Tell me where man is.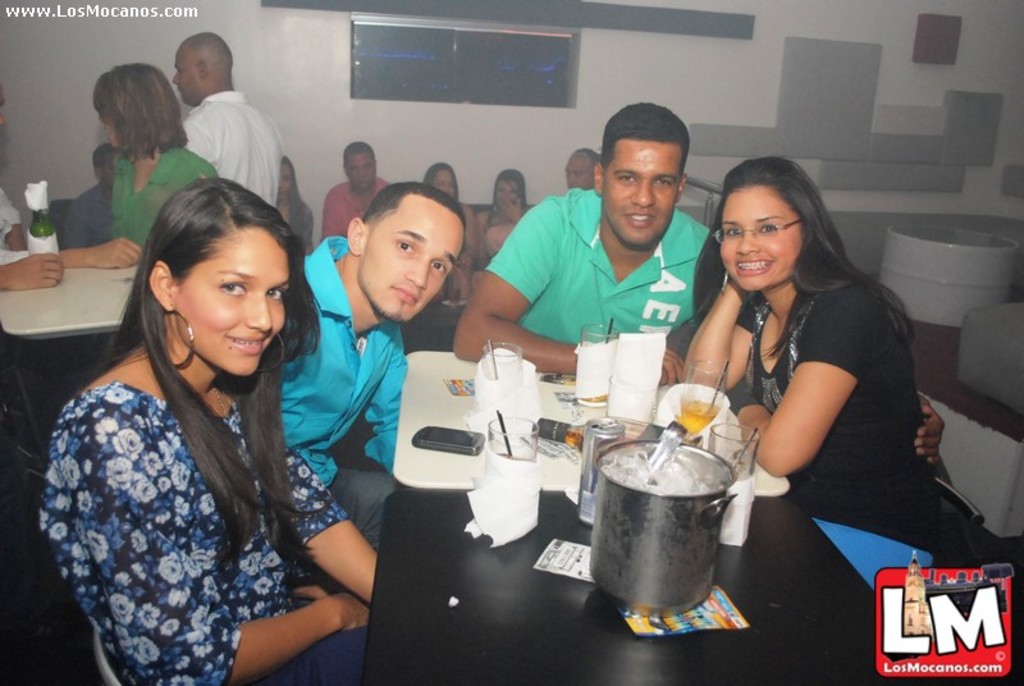
man is at region(568, 146, 603, 188).
